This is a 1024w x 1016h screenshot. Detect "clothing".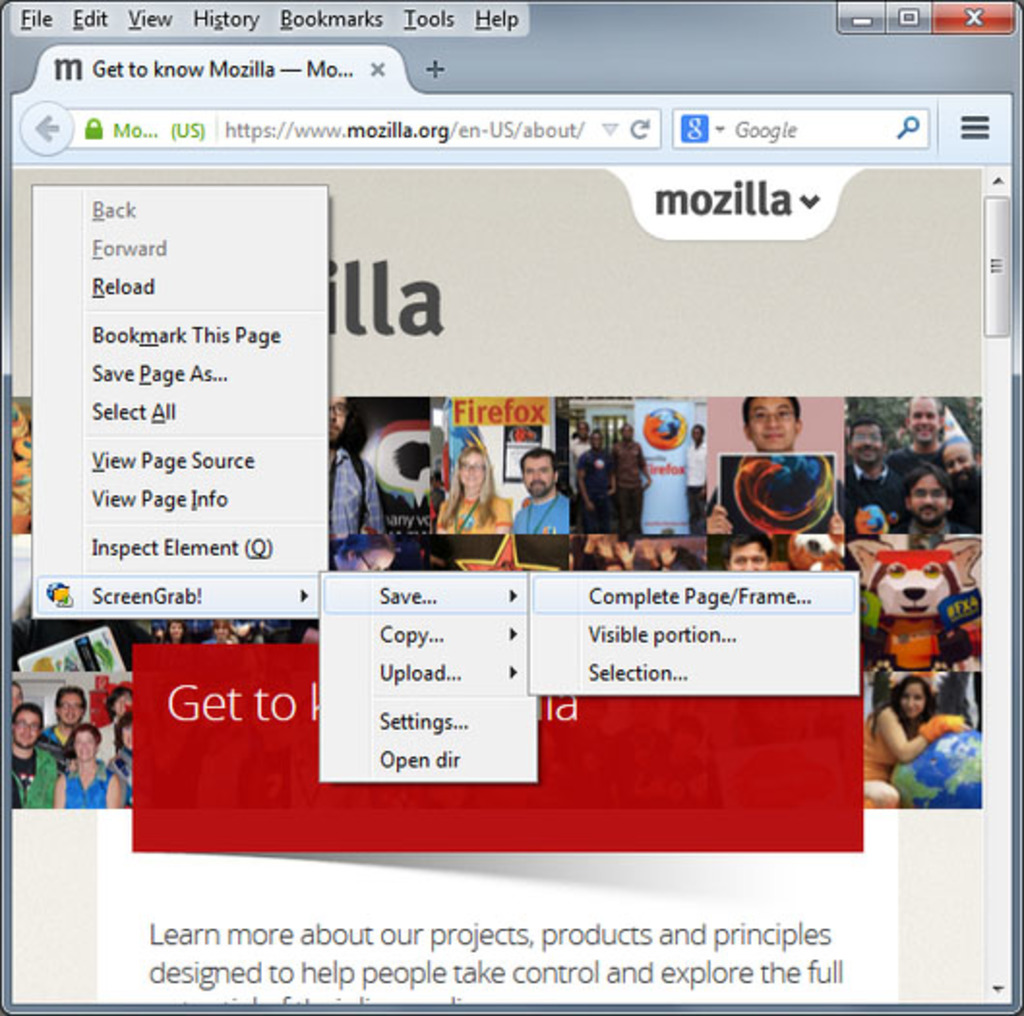
bbox(581, 447, 617, 530).
